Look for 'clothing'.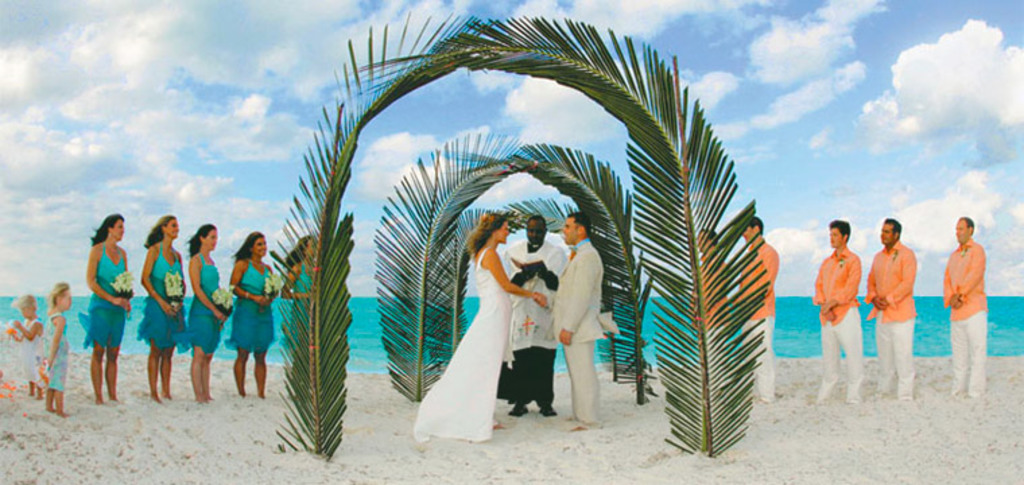
Found: box(194, 248, 218, 356).
